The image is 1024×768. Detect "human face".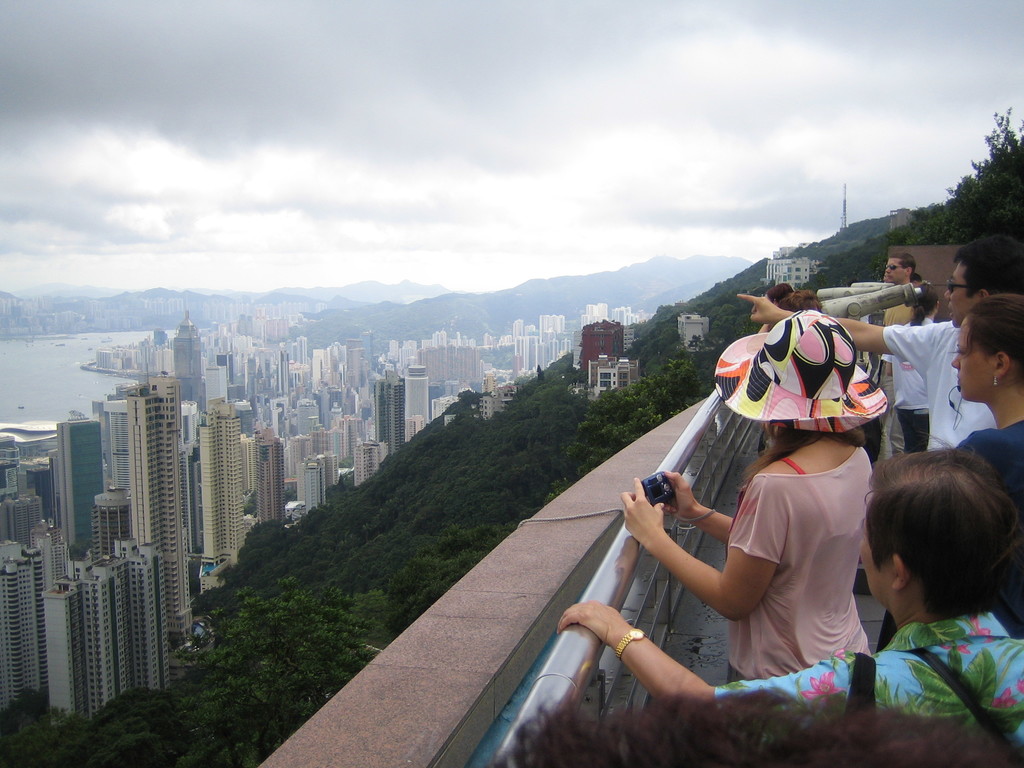
Detection: locate(952, 317, 996, 403).
